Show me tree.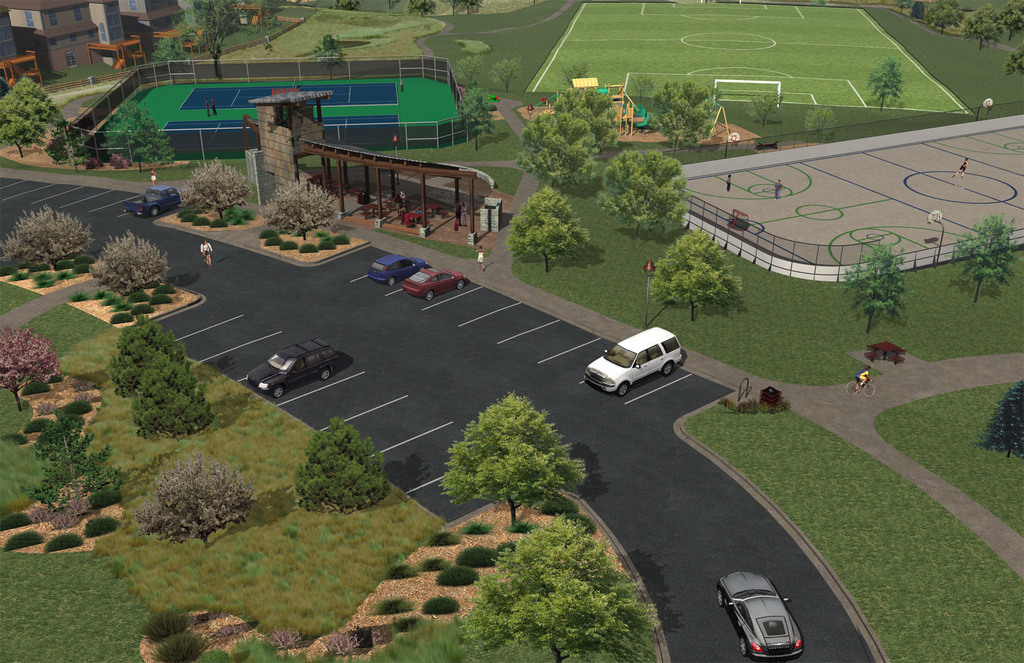
tree is here: bbox=(179, 151, 252, 218).
